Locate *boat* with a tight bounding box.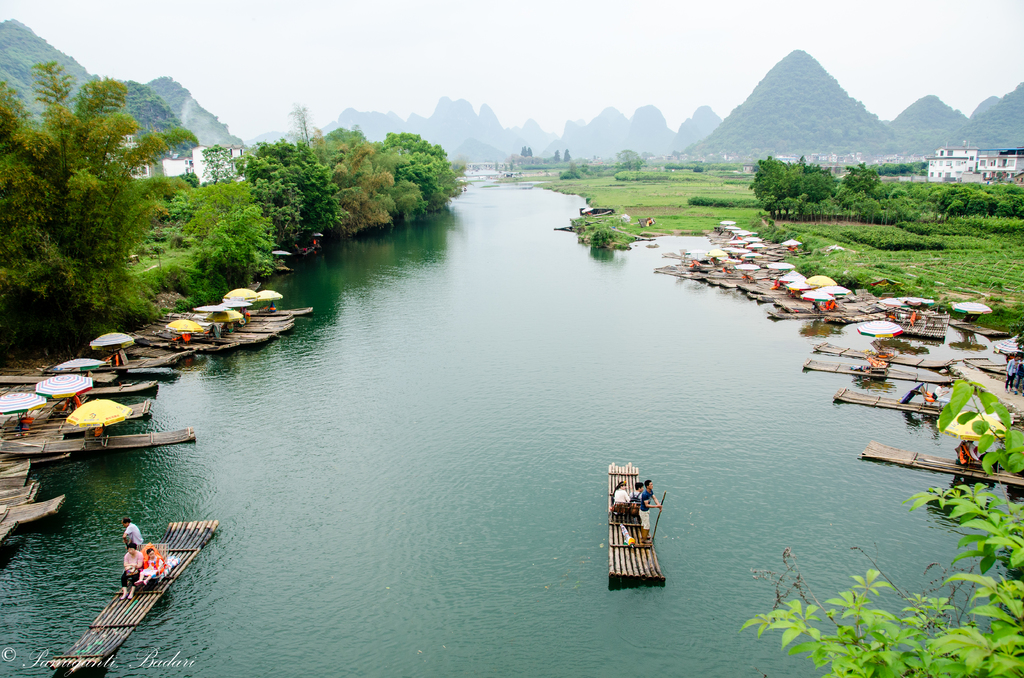
BBox(814, 339, 961, 372).
